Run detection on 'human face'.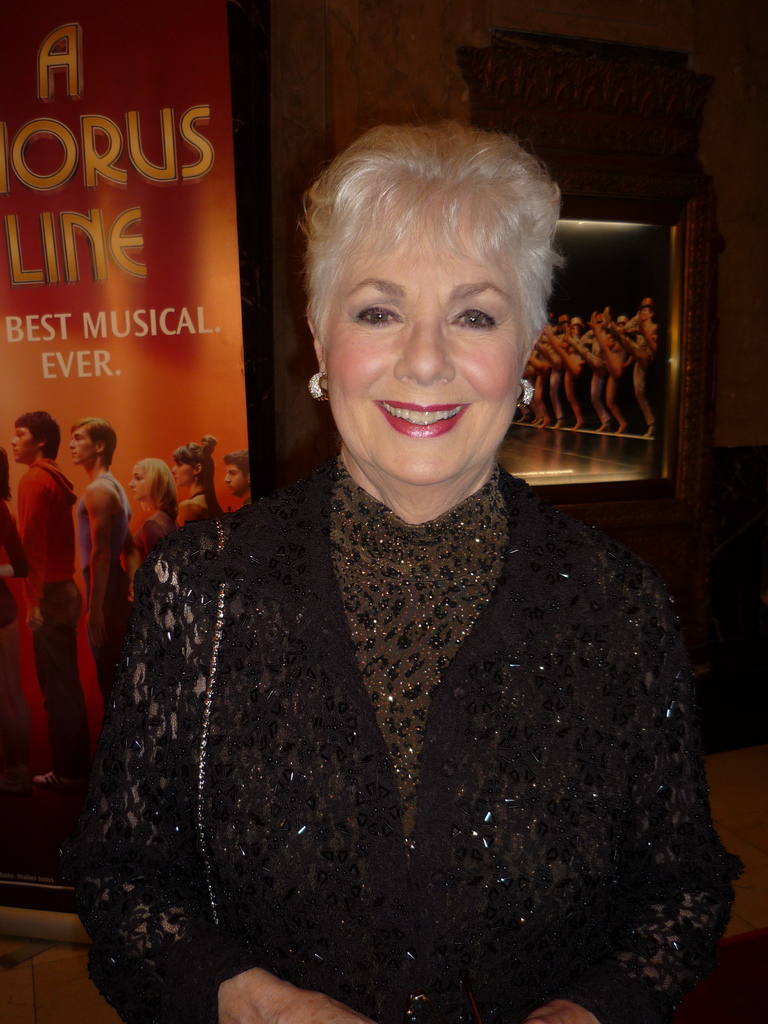
Result: {"left": 9, "top": 426, "right": 37, "bottom": 466}.
